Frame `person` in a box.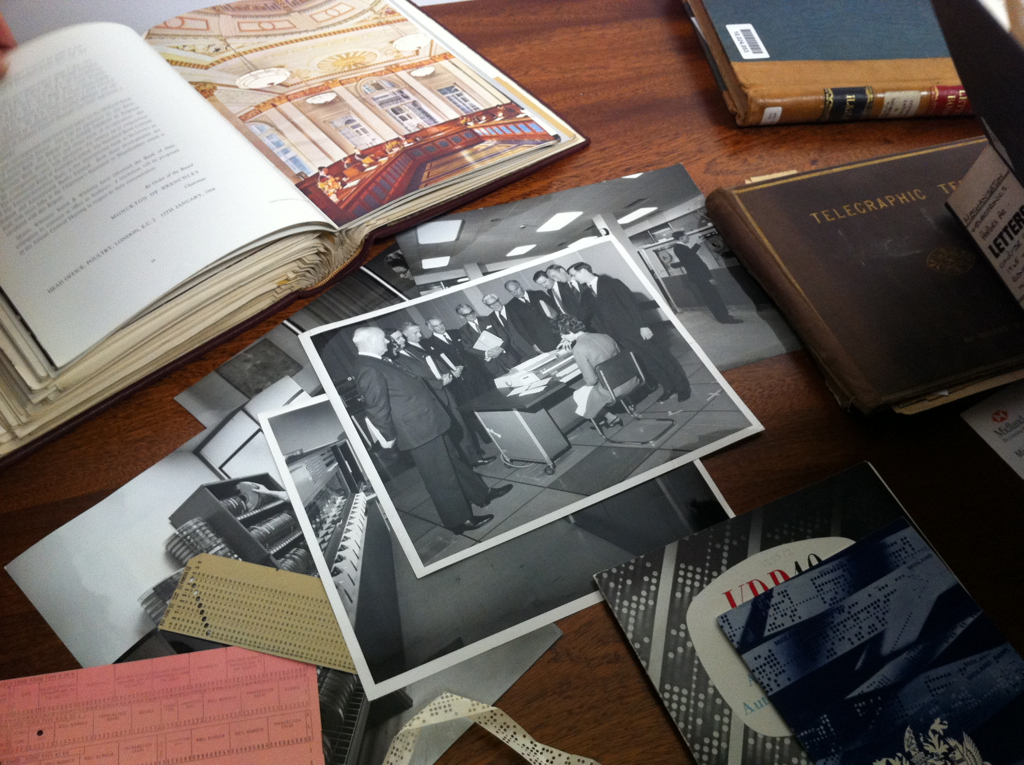
box(673, 230, 752, 326).
